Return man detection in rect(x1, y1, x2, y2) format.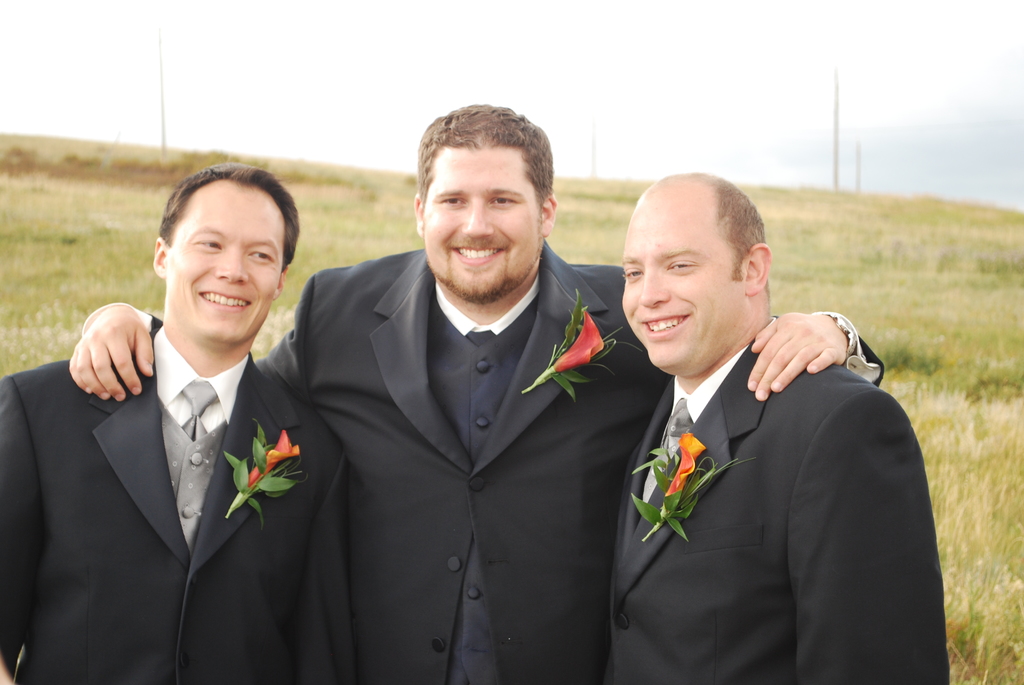
rect(0, 160, 362, 684).
